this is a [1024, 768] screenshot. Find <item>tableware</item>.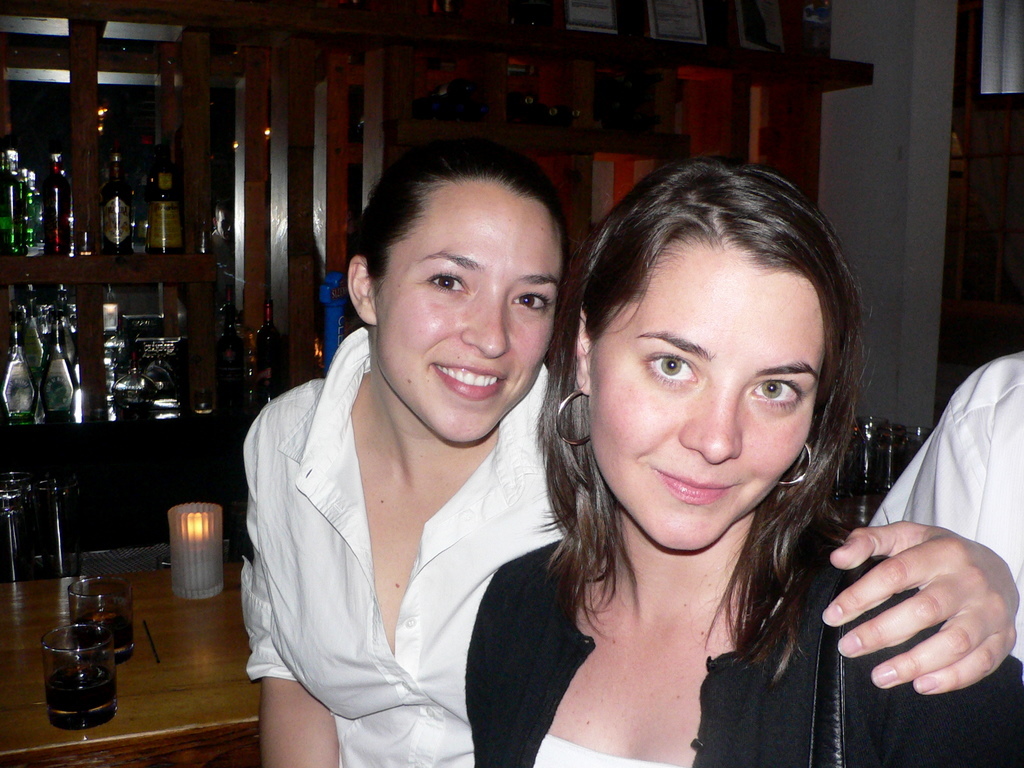
Bounding box: [left=66, top=571, right=137, bottom=662].
